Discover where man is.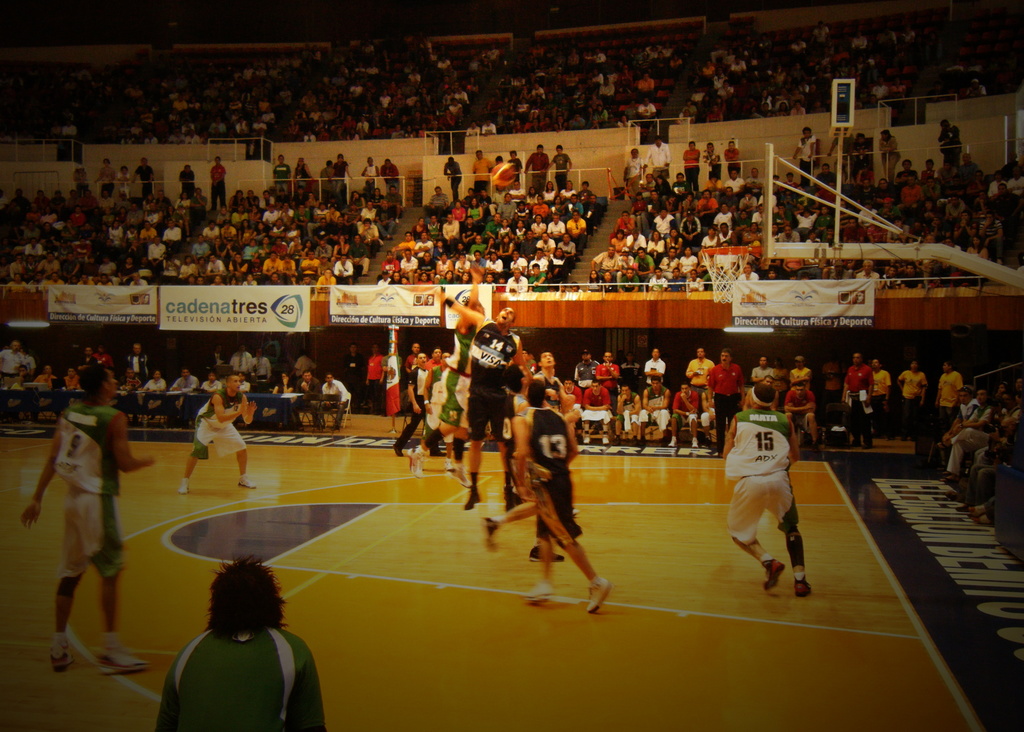
Discovered at 410 230 437 257.
